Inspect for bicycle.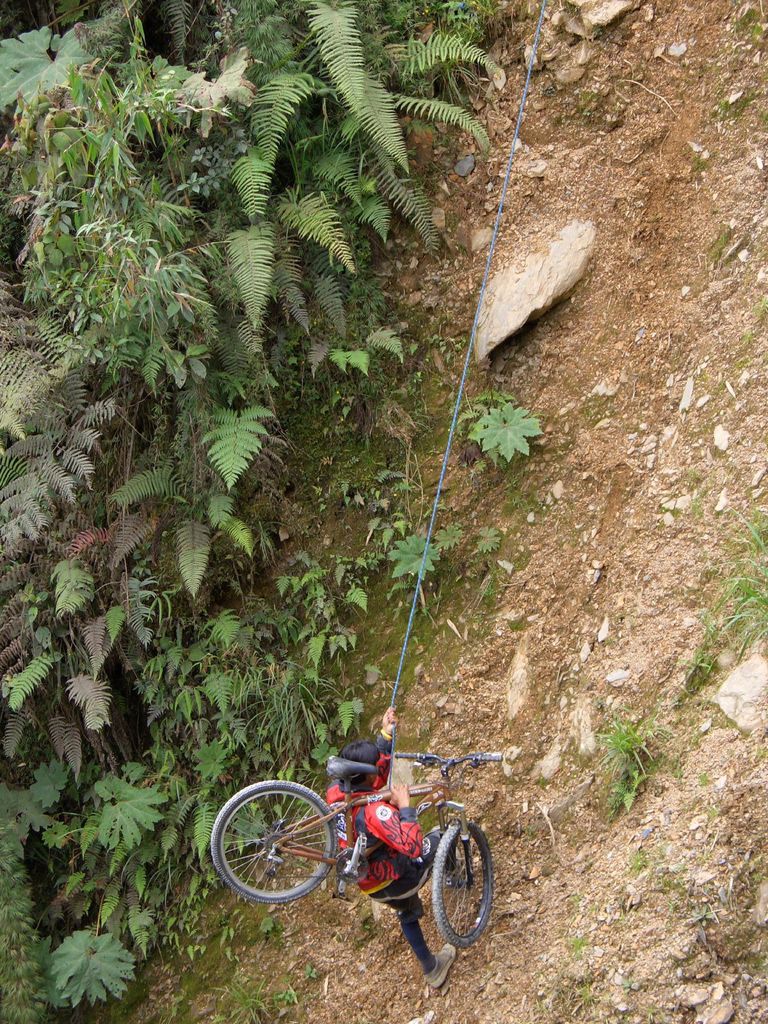
Inspection: pyautogui.locateOnScreen(221, 739, 512, 968).
